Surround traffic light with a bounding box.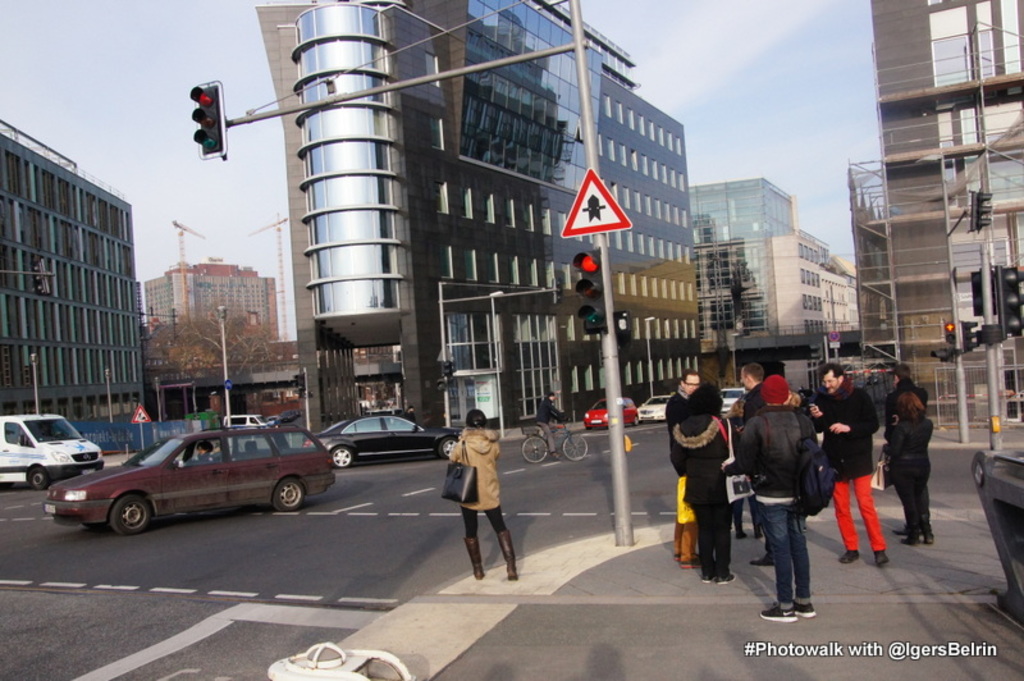
bbox=[293, 374, 306, 398].
